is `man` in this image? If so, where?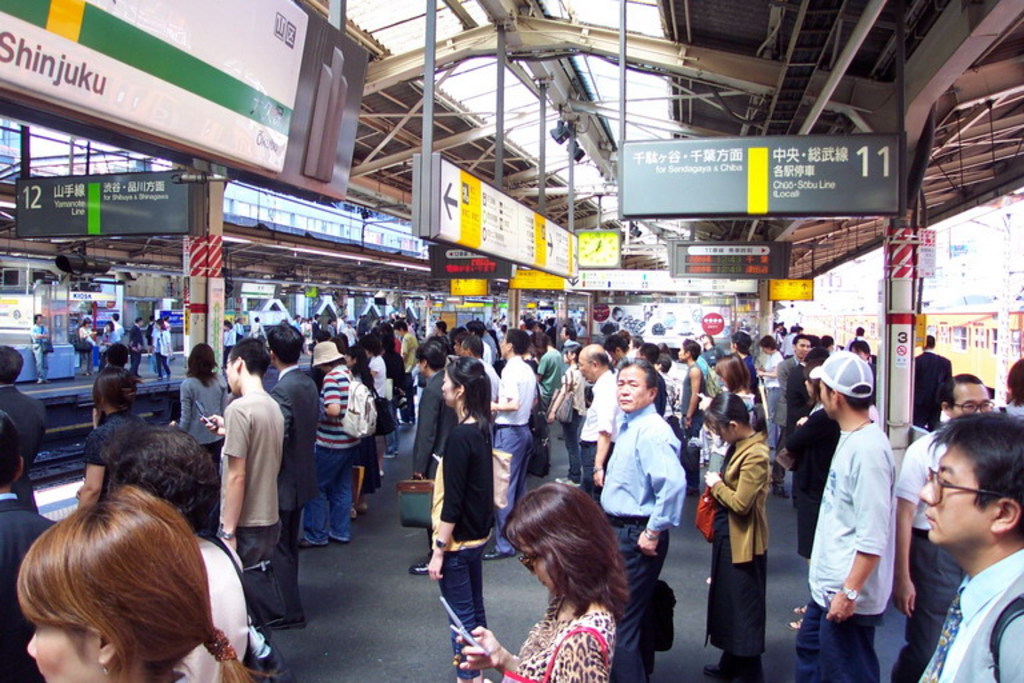
Yes, at x1=699 y1=332 x2=732 y2=368.
